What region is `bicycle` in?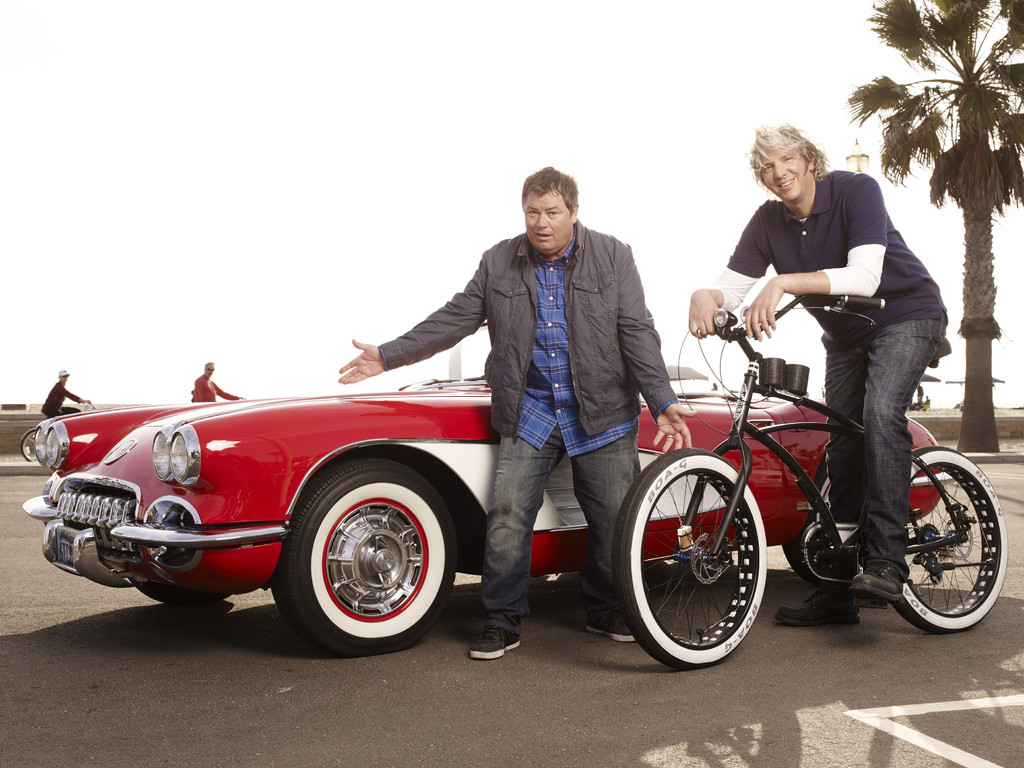
select_region(18, 399, 99, 461).
